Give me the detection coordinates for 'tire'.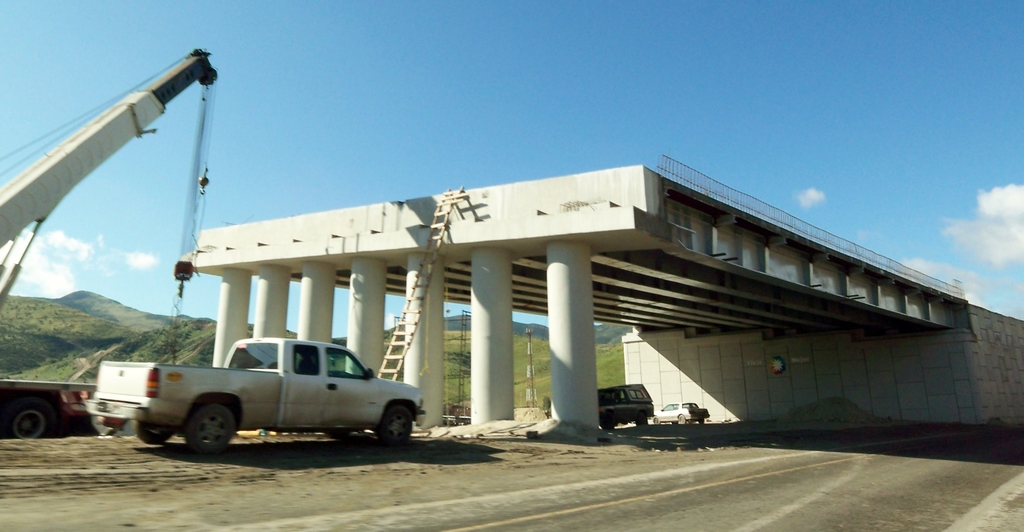
detection(652, 415, 660, 425).
